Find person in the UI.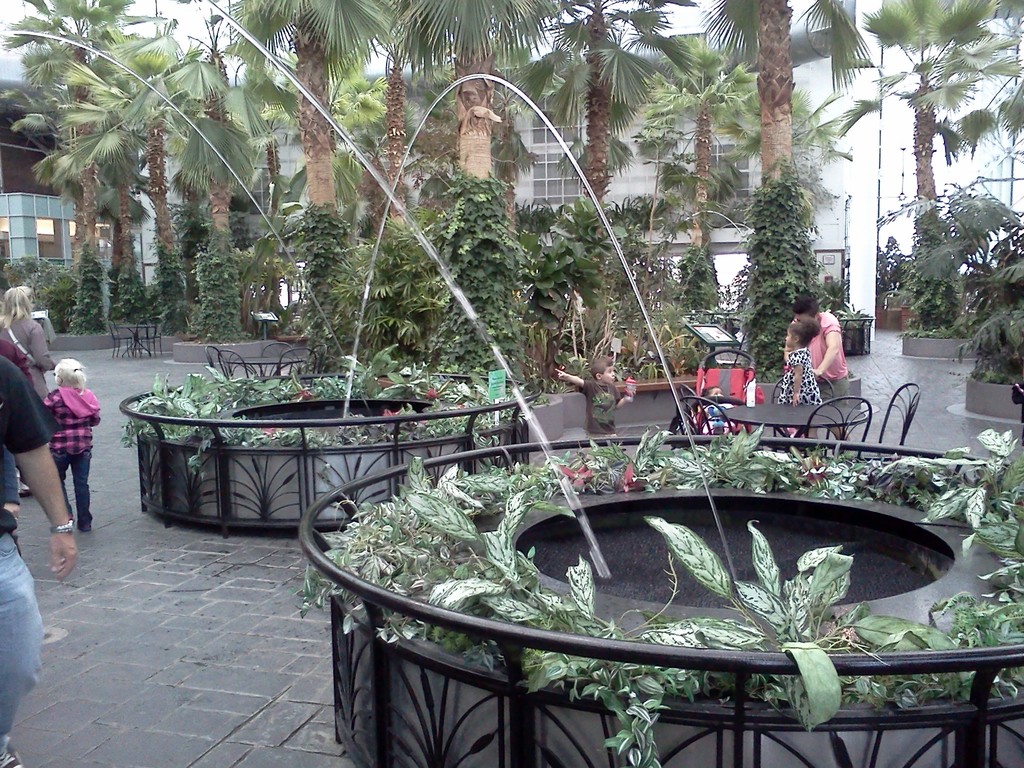
UI element at pyautogui.locateOnScreen(808, 300, 844, 428).
